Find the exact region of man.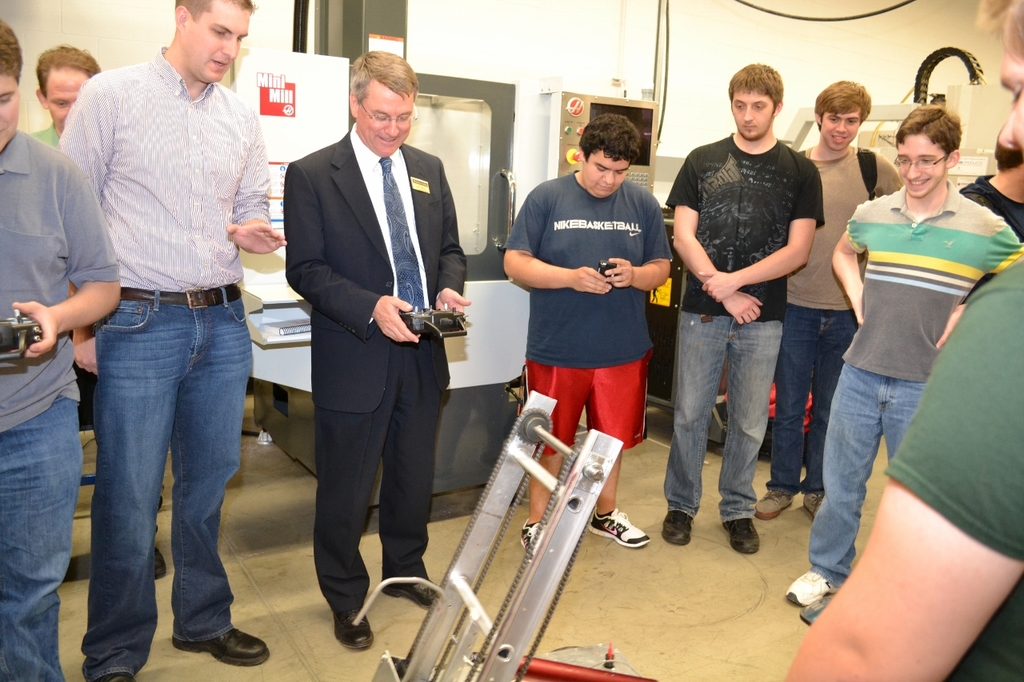
Exact region: {"x1": 786, "y1": 106, "x2": 1023, "y2": 608}.
